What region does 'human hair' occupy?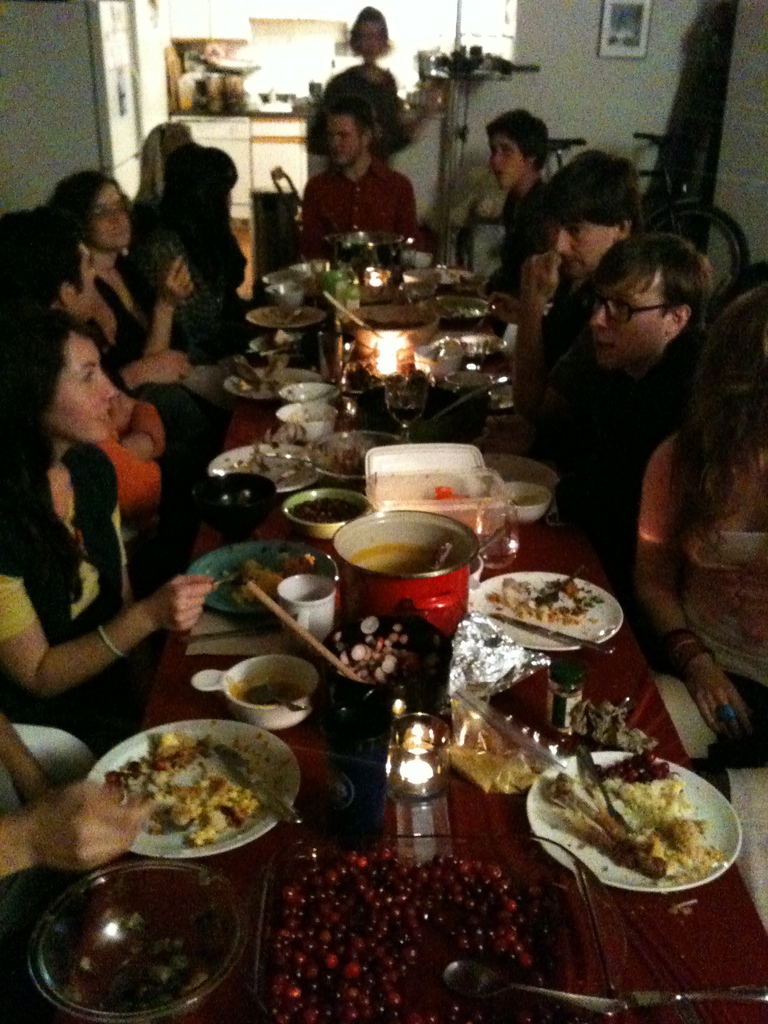
Rect(663, 278, 767, 528).
